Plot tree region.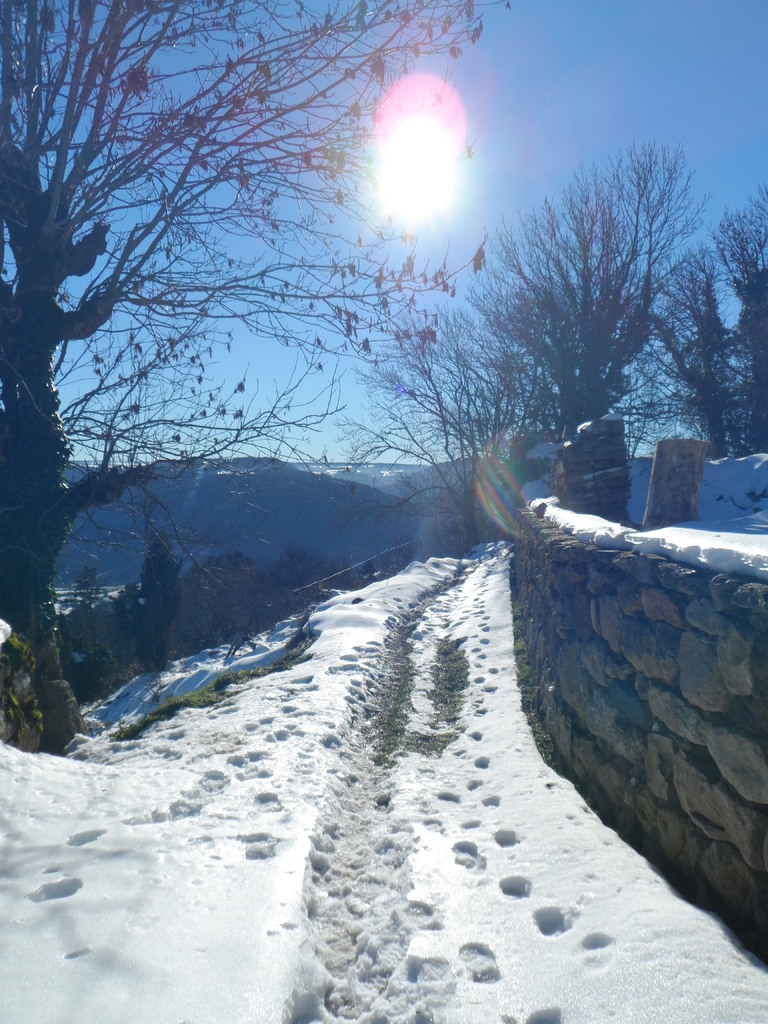
Plotted at <region>439, 135, 737, 502</region>.
